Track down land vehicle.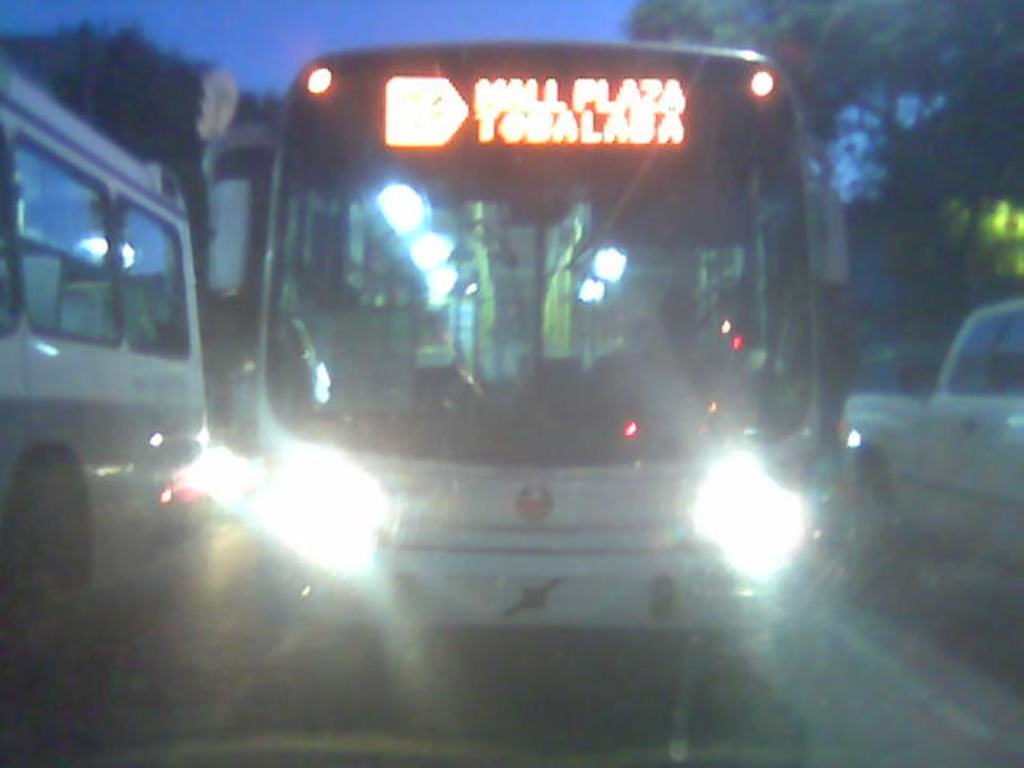
Tracked to bbox=(840, 299, 1022, 611).
